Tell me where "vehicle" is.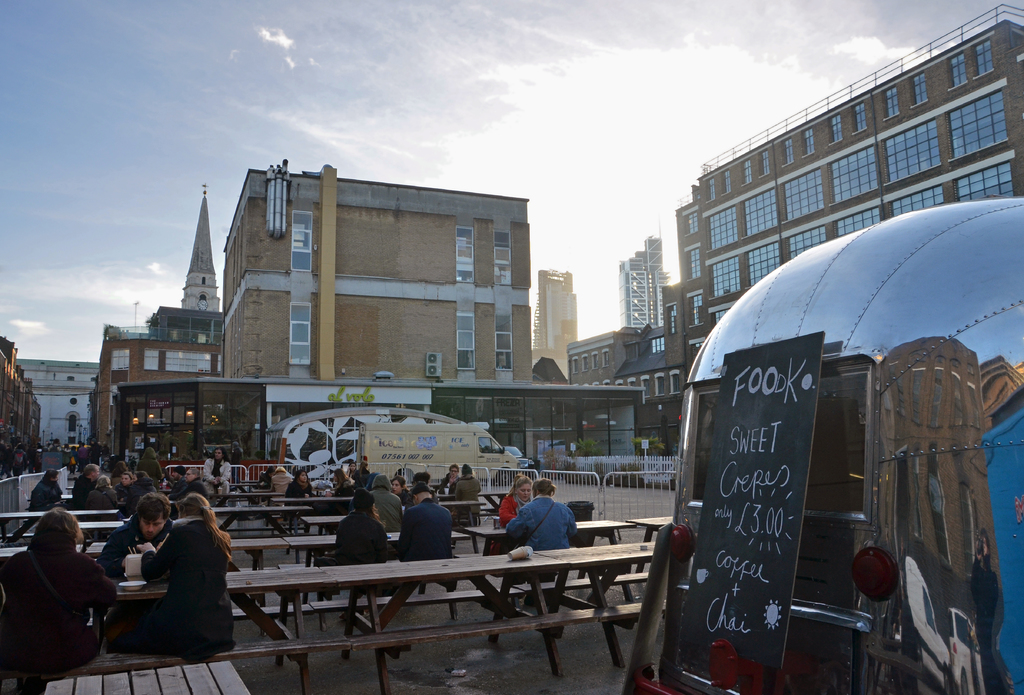
"vehicle" is at [x1=355, y1=419, x2=520, y2=485].
